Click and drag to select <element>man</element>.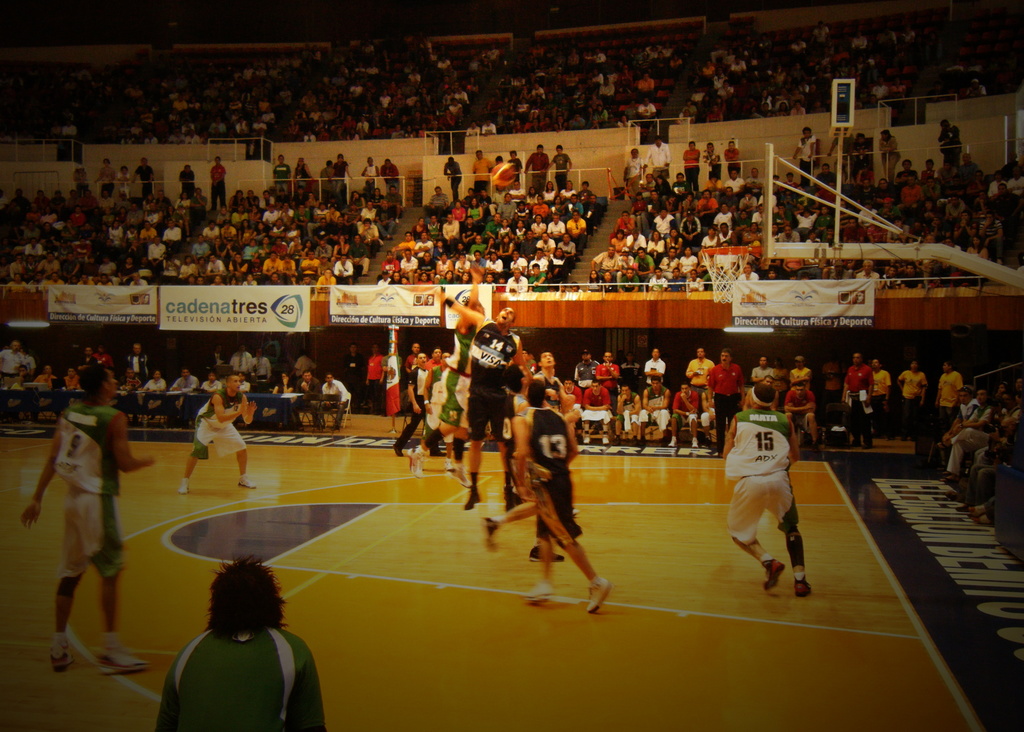
Selection: 636,97,658,118.
